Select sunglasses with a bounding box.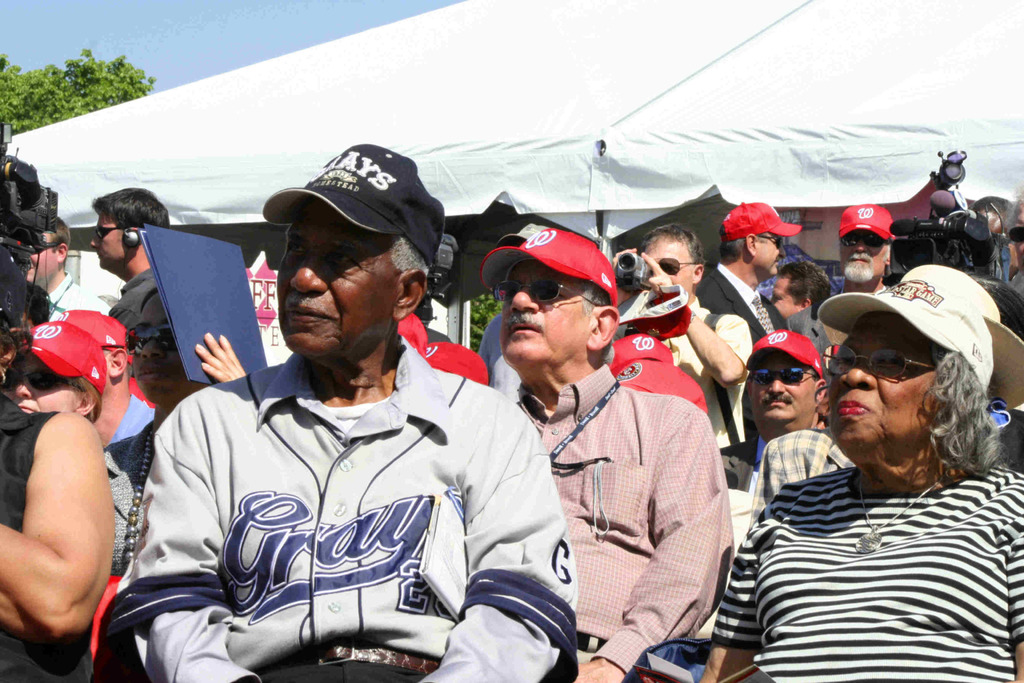
<box>845,233,883,251</box>.
